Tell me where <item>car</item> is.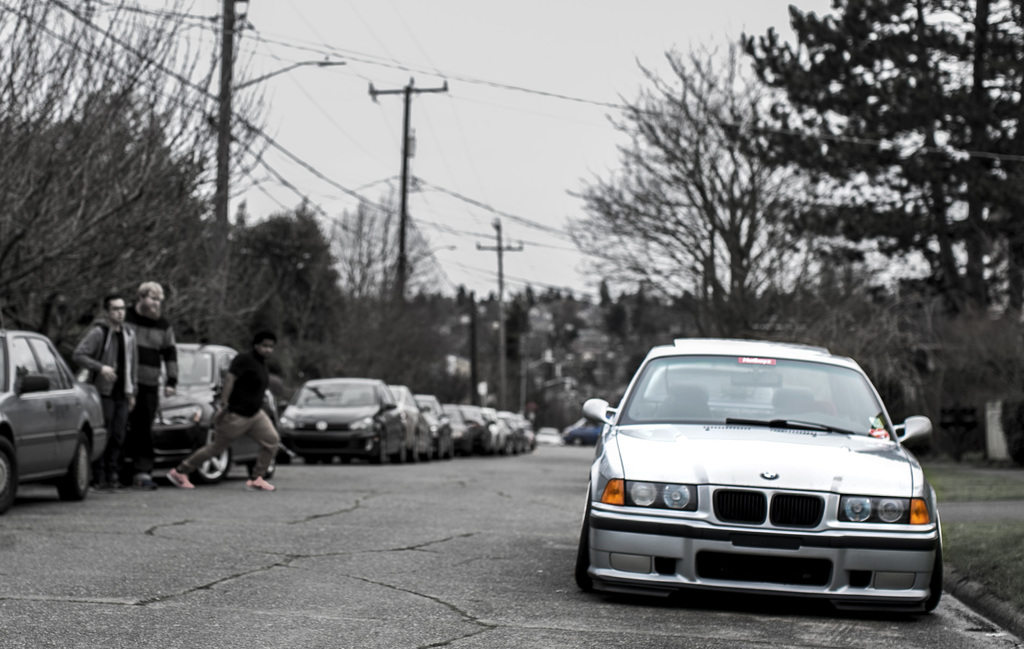
<item>car</item> is at [left=0, top=335, right=111, bottom=488].
